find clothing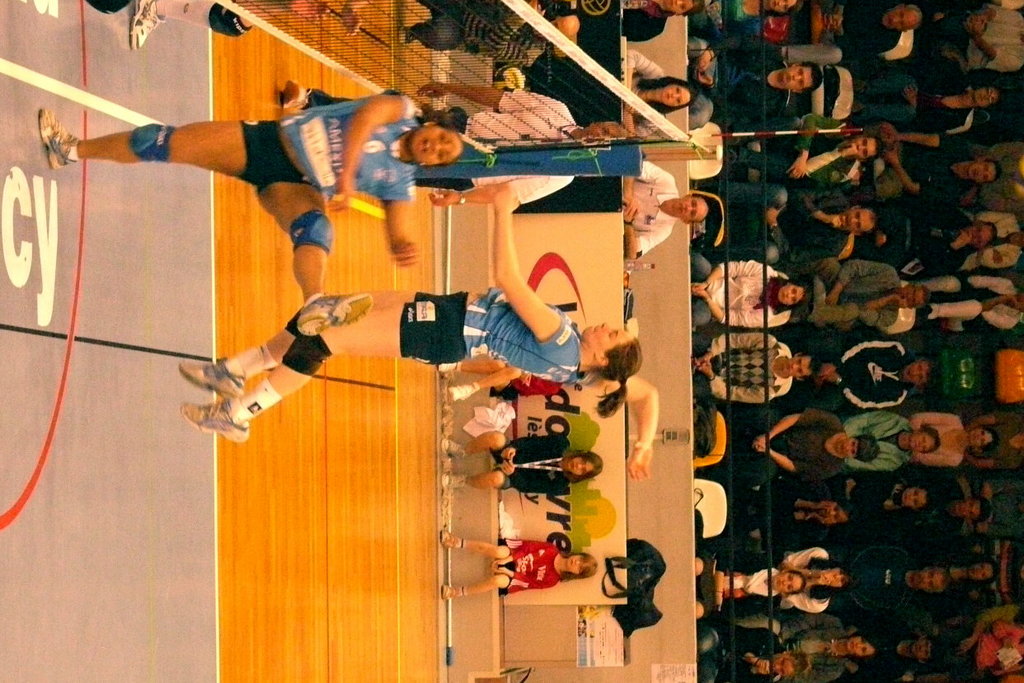
rect(621, 40, 667, 140)
